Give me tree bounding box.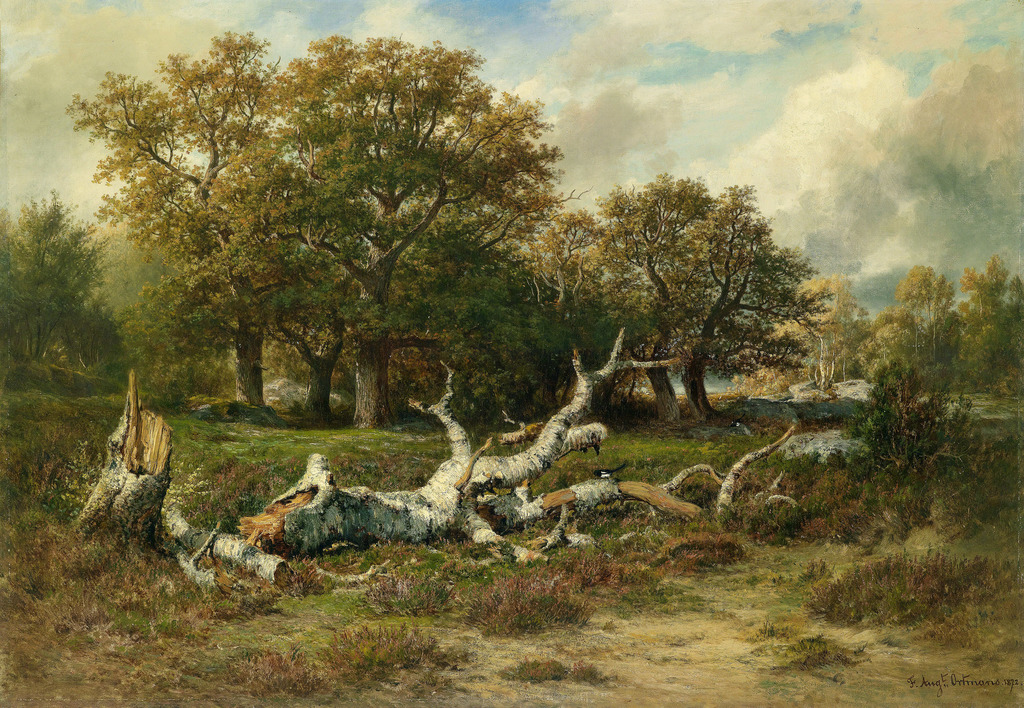
box=[198, 33, 563, 425].
